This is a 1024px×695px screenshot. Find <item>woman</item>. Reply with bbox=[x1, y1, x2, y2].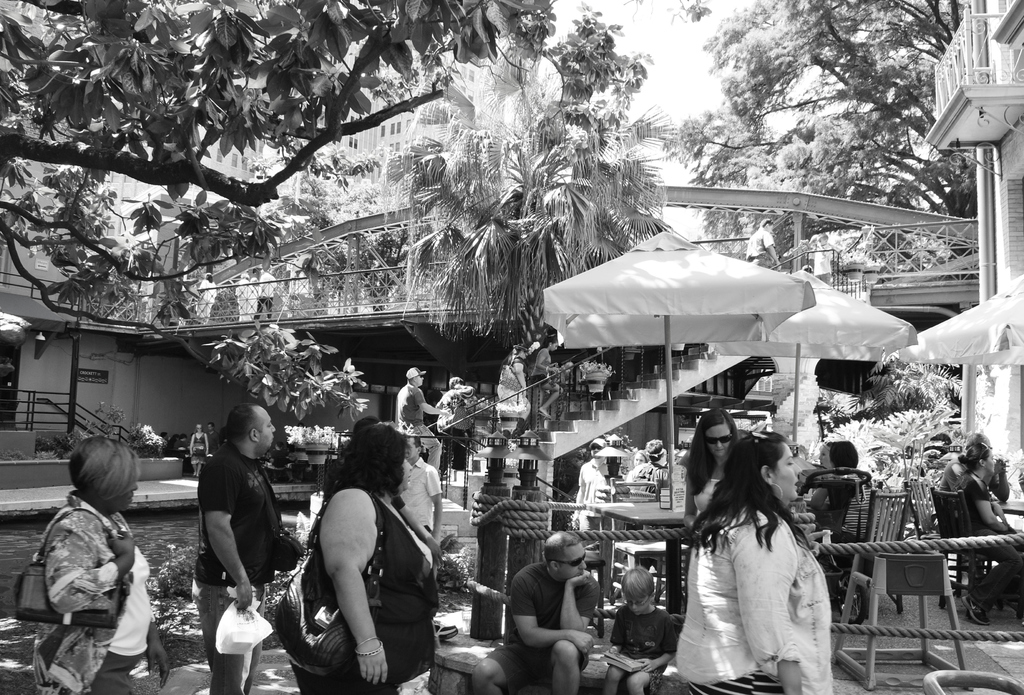
bbox=[529, 333, 563, 433].
